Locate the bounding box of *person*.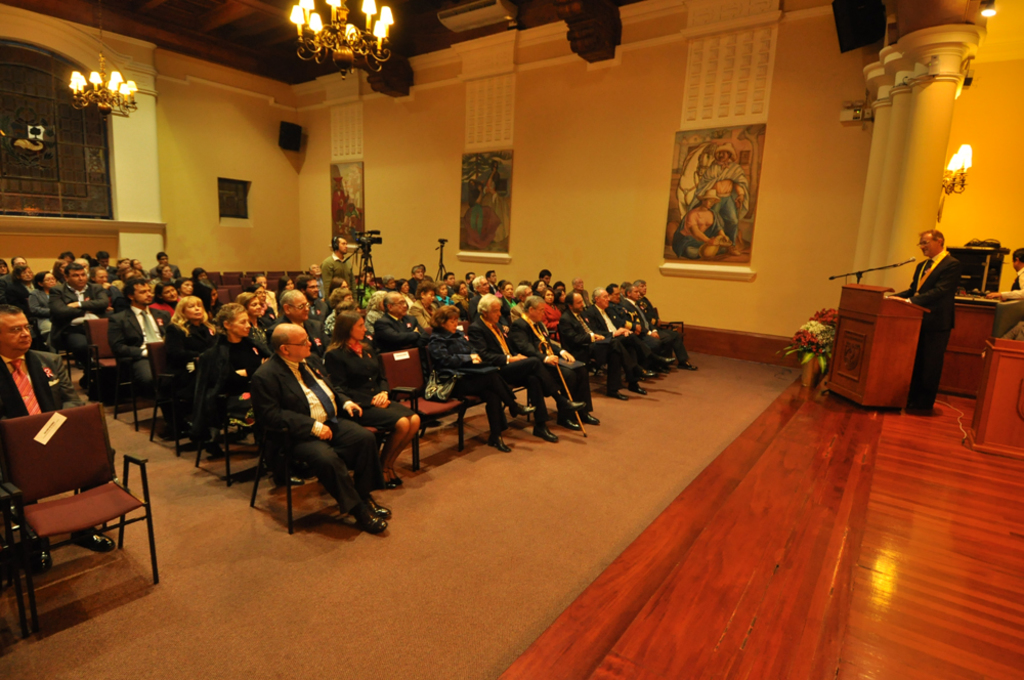
Bounding box: box(250, 325, 406, 539).
